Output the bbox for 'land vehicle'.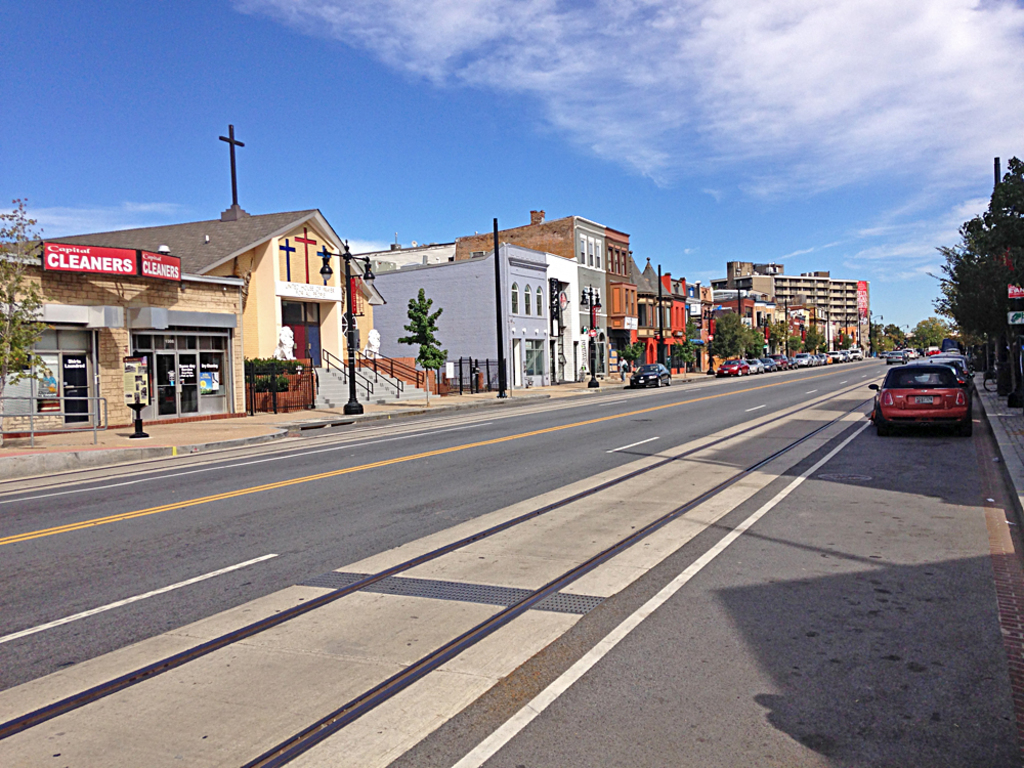
[922,342,942,355].
